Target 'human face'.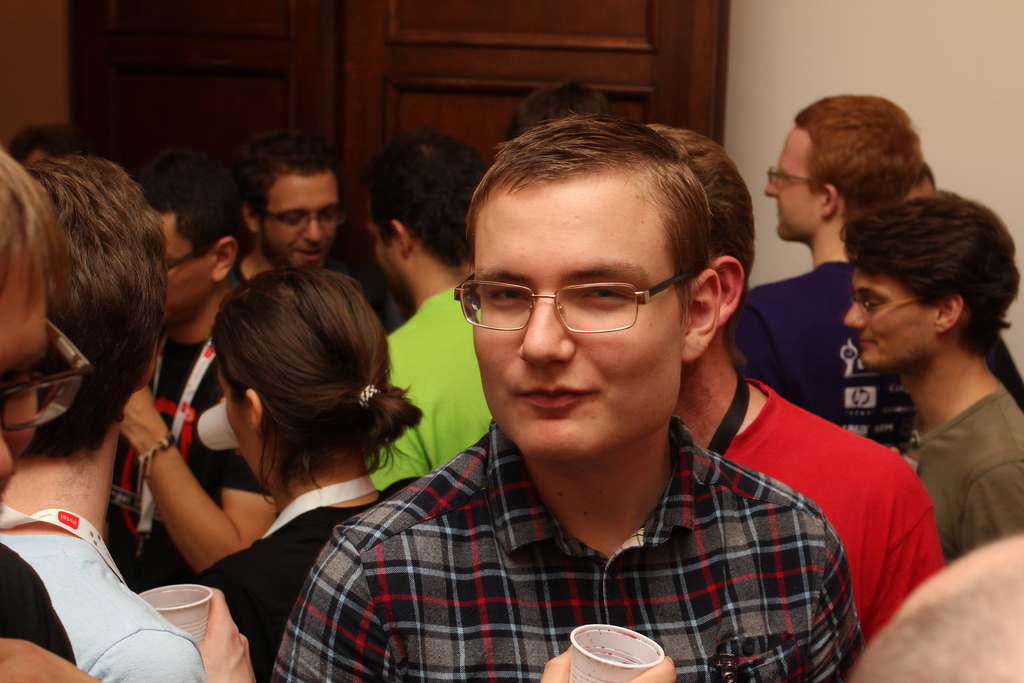
Target region: <bbox>202, 329, 253, 500</bbox>.
